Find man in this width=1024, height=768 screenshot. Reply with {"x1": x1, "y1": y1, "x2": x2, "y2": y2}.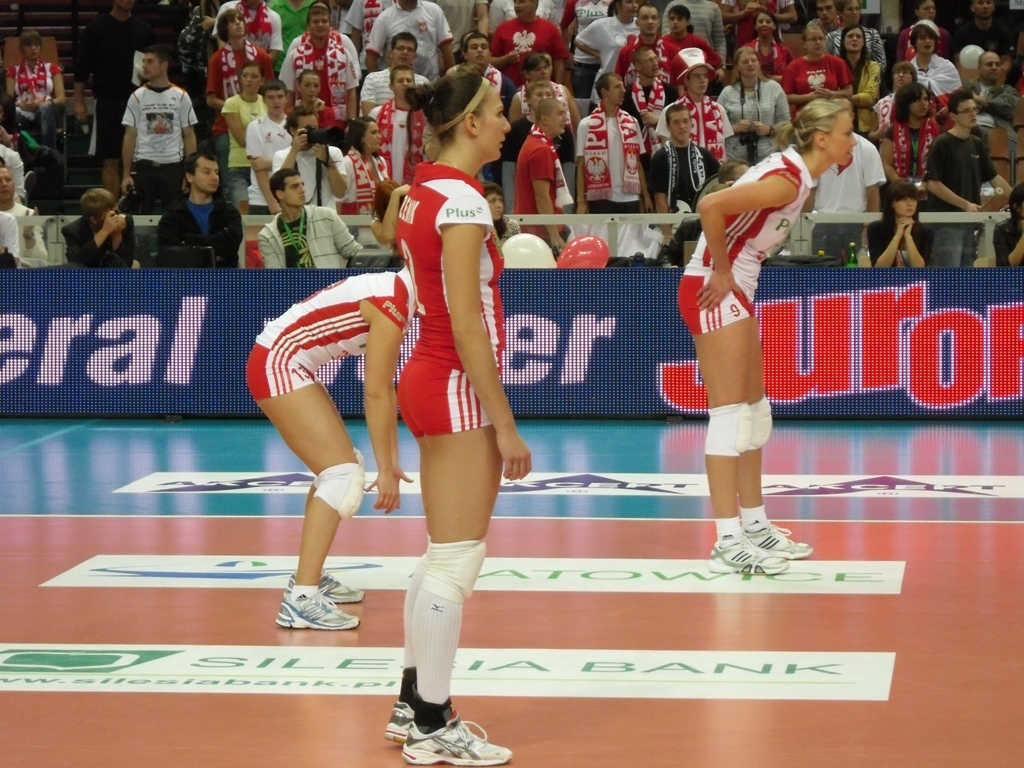
{"x1": 653, "y1": 44, "x2": 731, "y2": 179}.
